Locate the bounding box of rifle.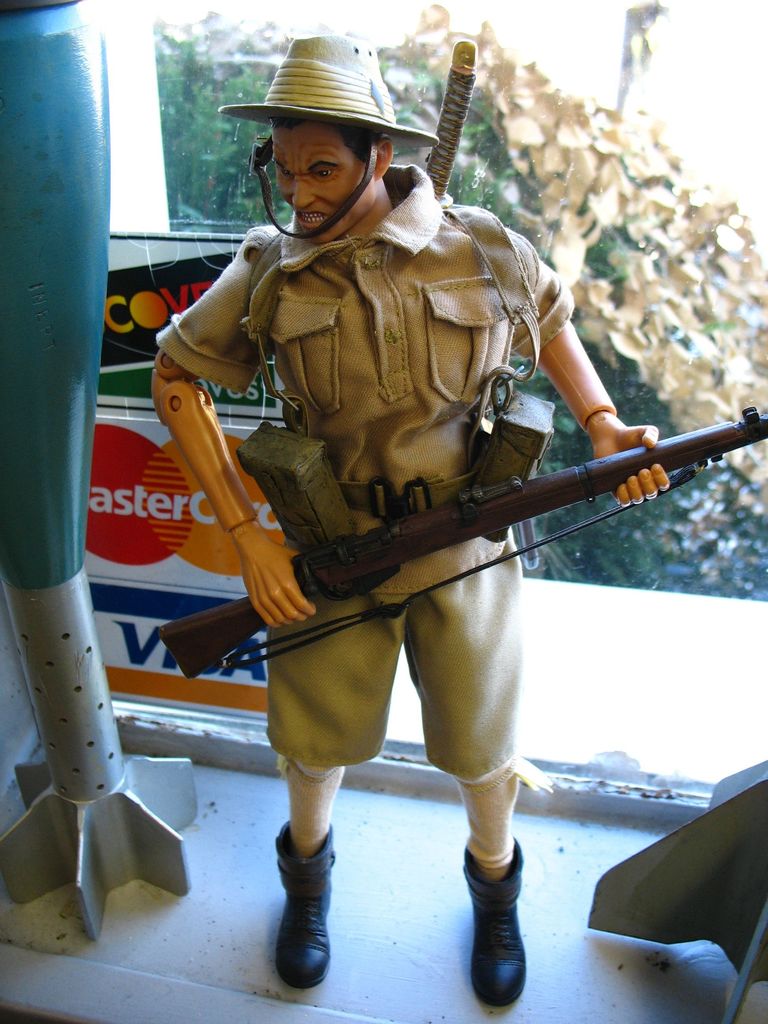
Bounding box: rect(138, 385, 767, 681).
